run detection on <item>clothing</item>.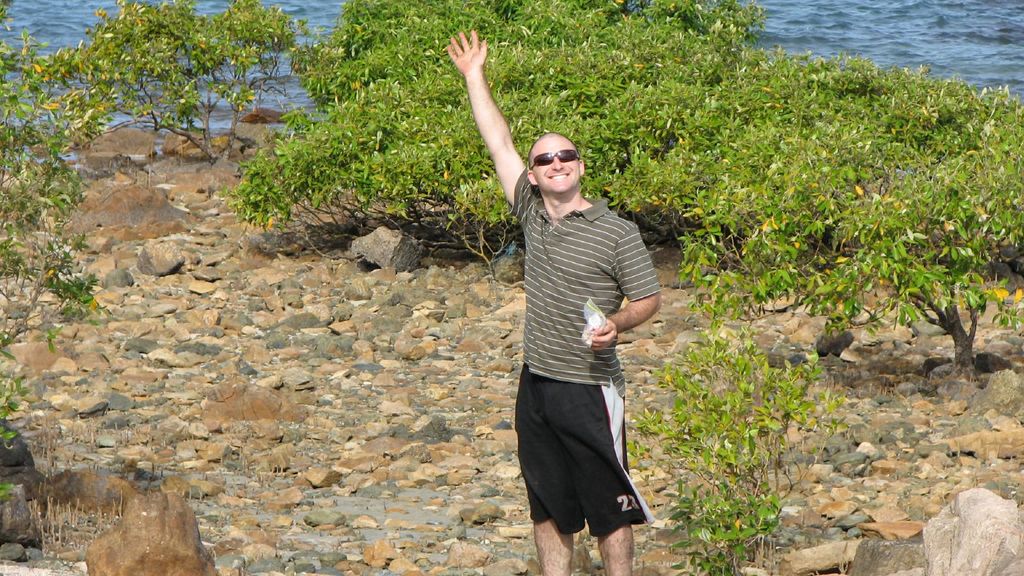
Result: box(498, 152, 654, 531).
